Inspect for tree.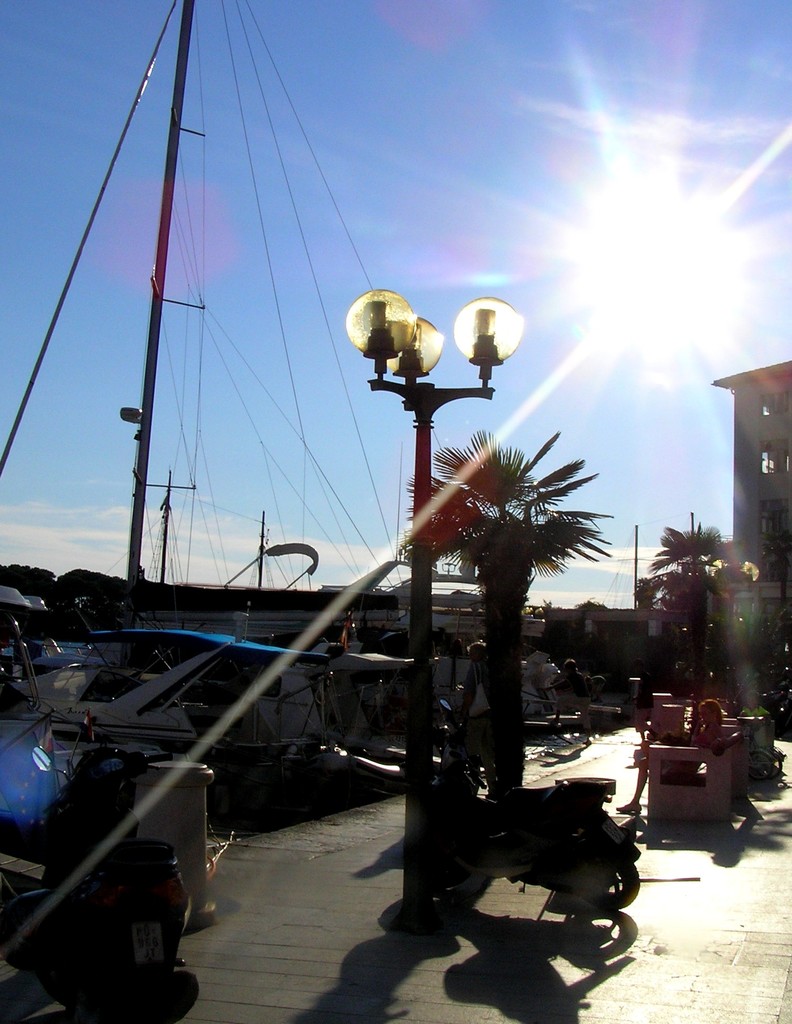
Inspection: bbox=[389, 380, 623, 778].
